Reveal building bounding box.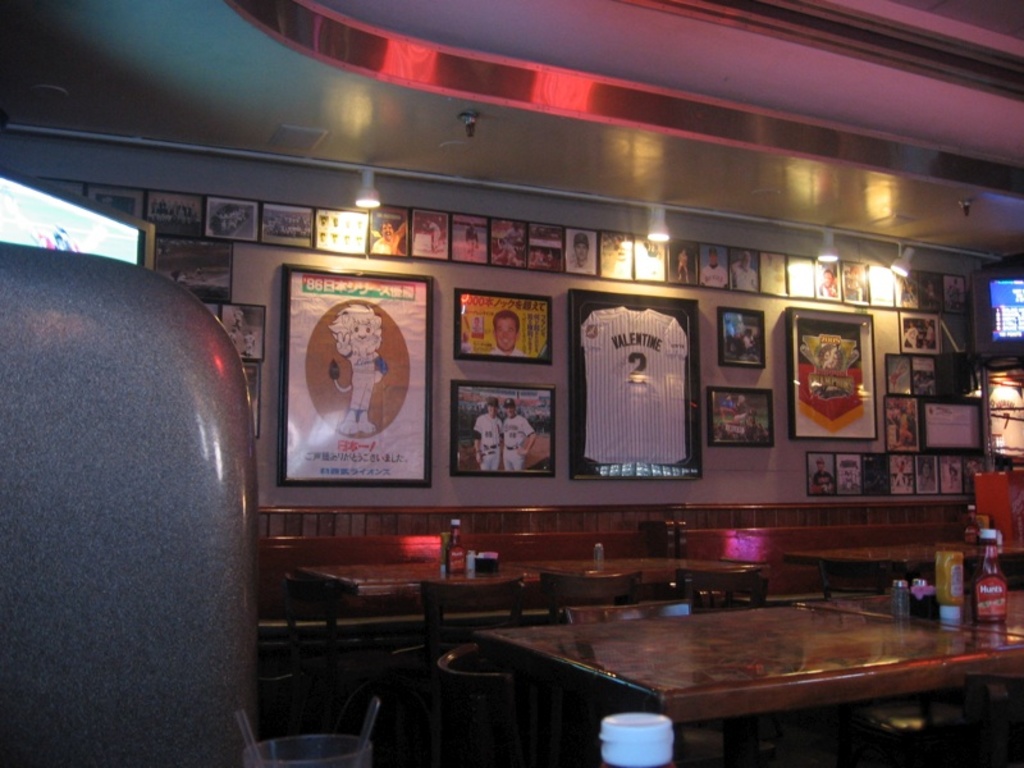
Revealed: 0,0,1023,767.
